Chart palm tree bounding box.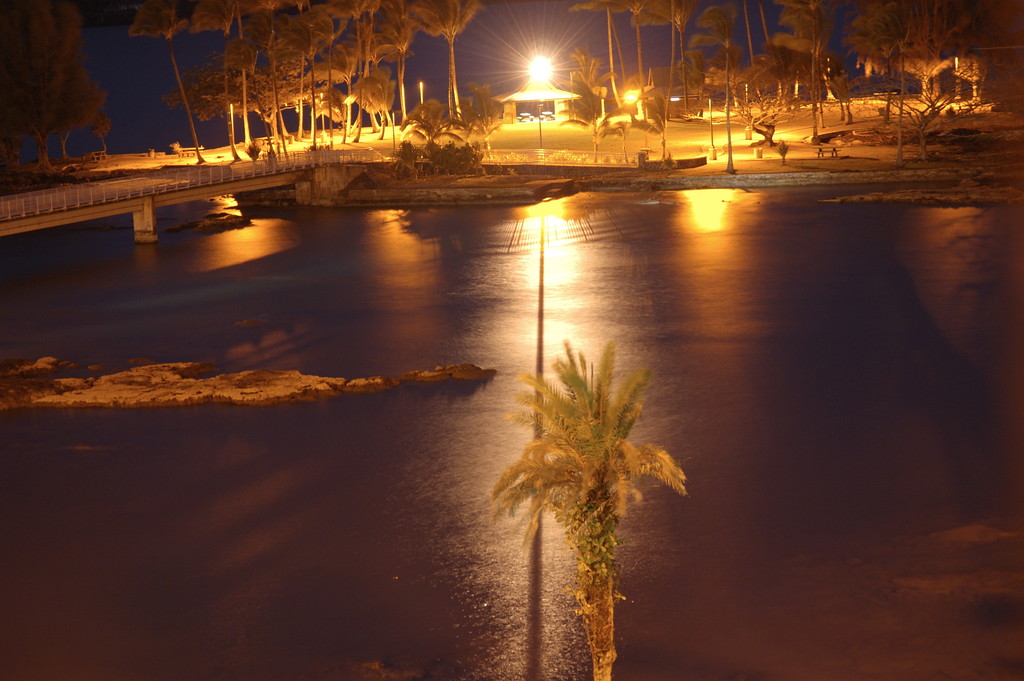
Charted: rect(634, 83, 690, 136).
